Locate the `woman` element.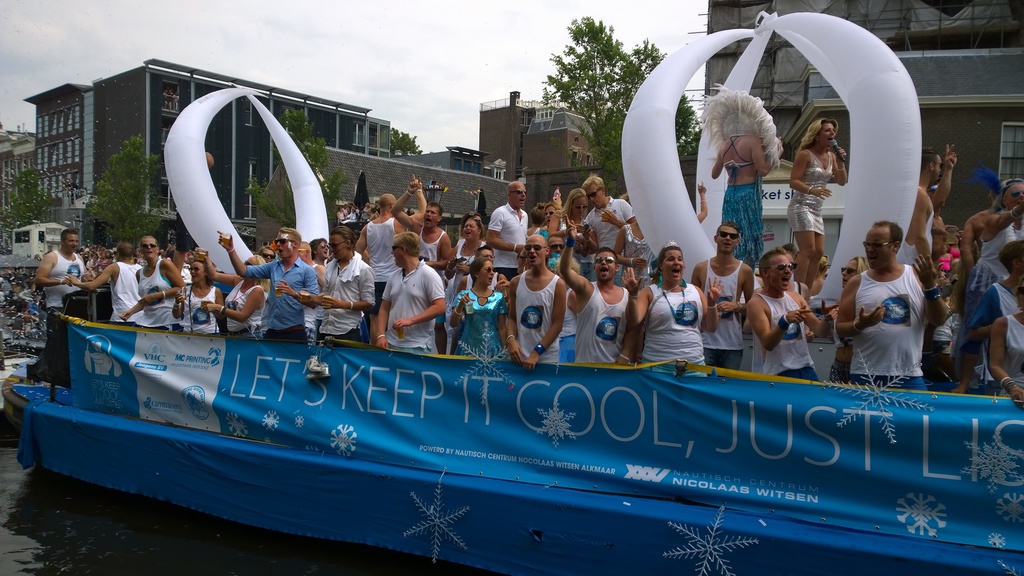
Element bbox: 548,192,598,282.
